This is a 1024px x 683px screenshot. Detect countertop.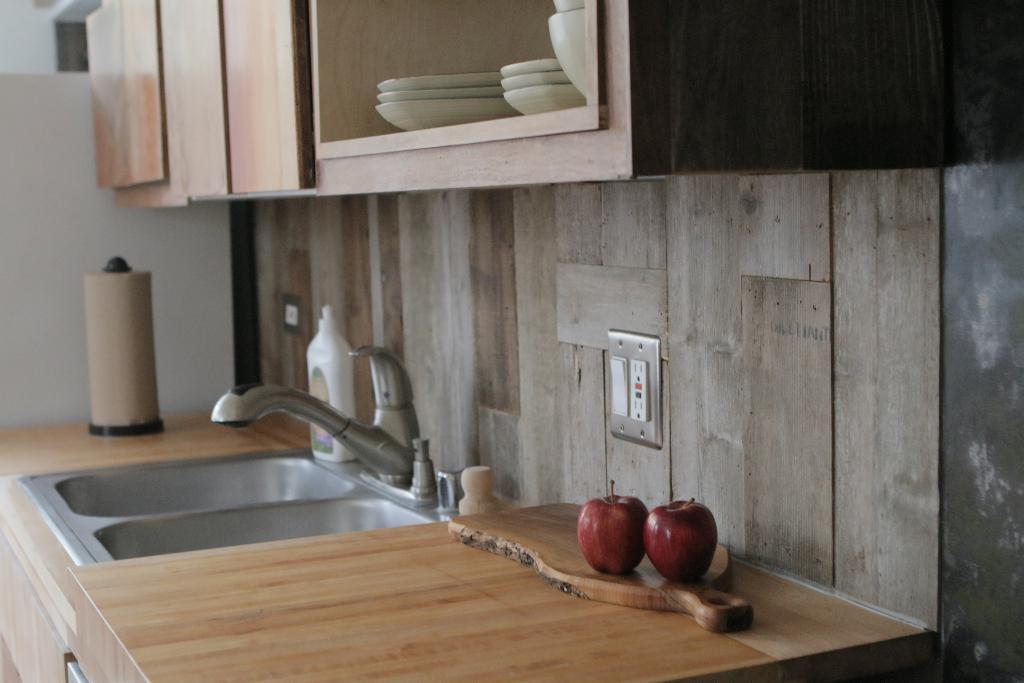
box=[0, 403, 936, 682].
